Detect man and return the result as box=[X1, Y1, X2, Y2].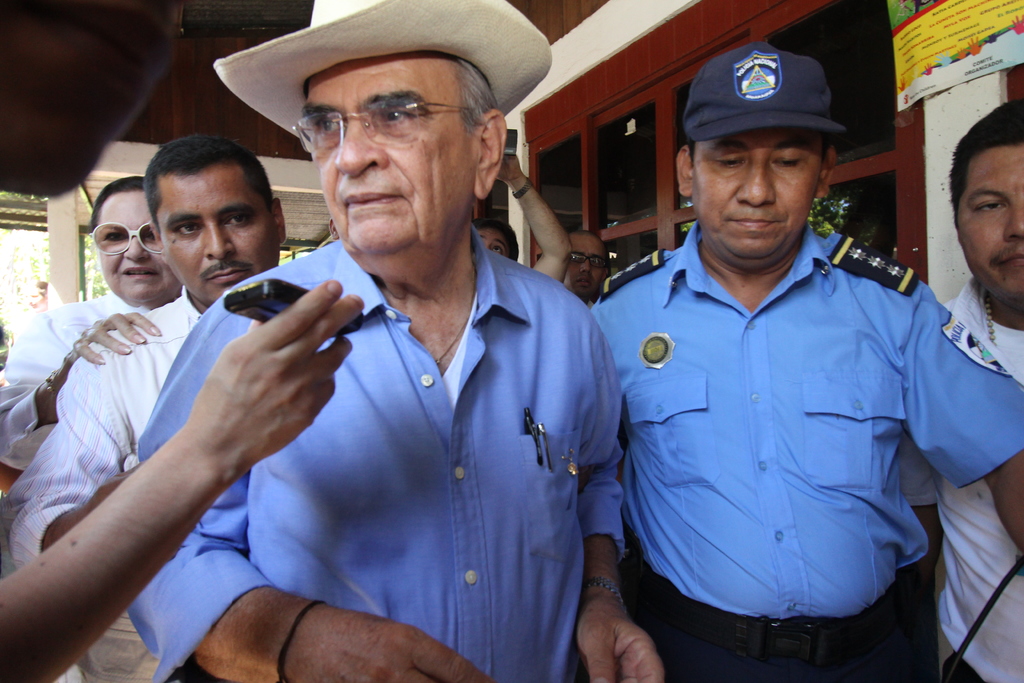
box=[927, 87, 1023, 681].
